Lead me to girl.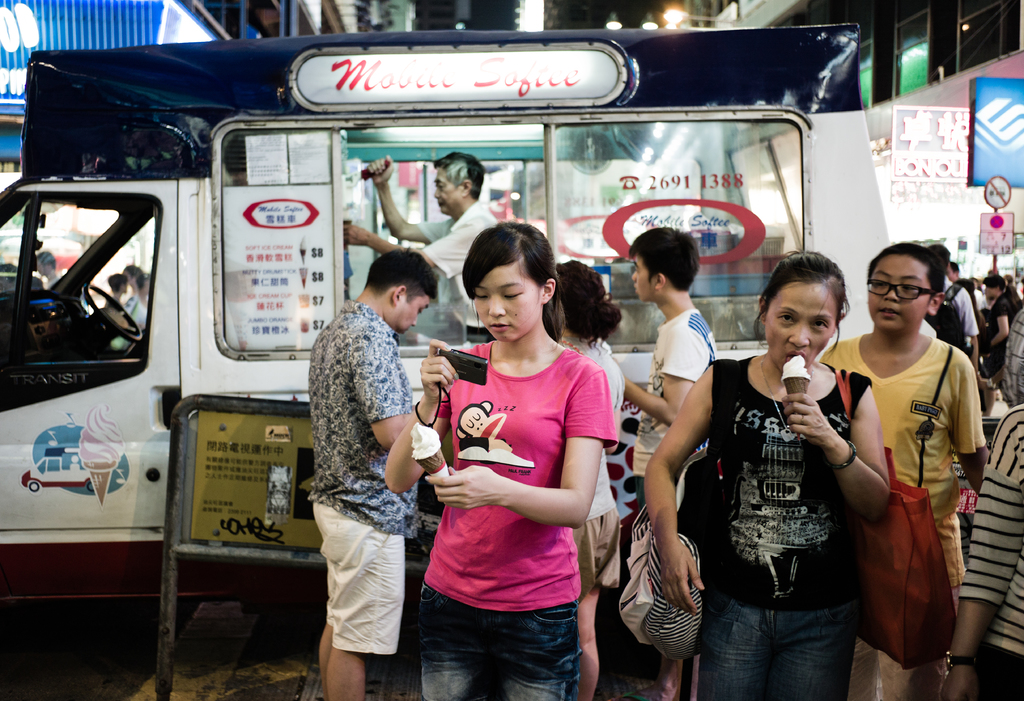
Lead to [x1=386, y1=218, x2=619, y2=700].
